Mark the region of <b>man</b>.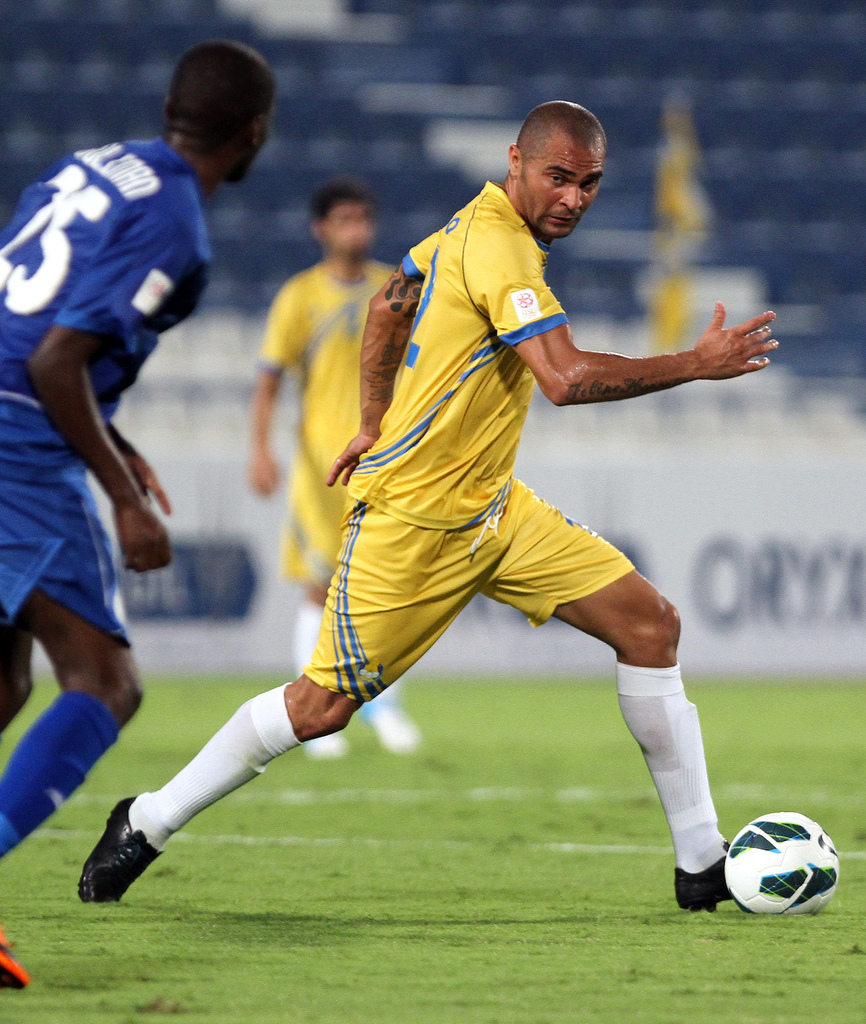
Region: [250,185,425,760].
